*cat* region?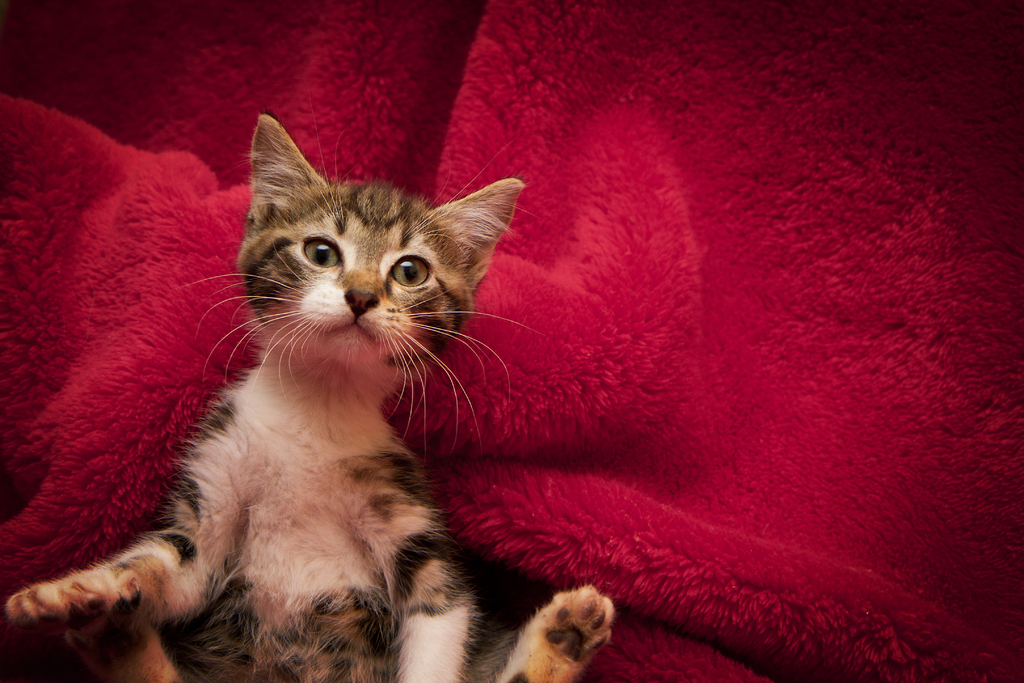
[left=6, top=111, right=614, bottom=682]
